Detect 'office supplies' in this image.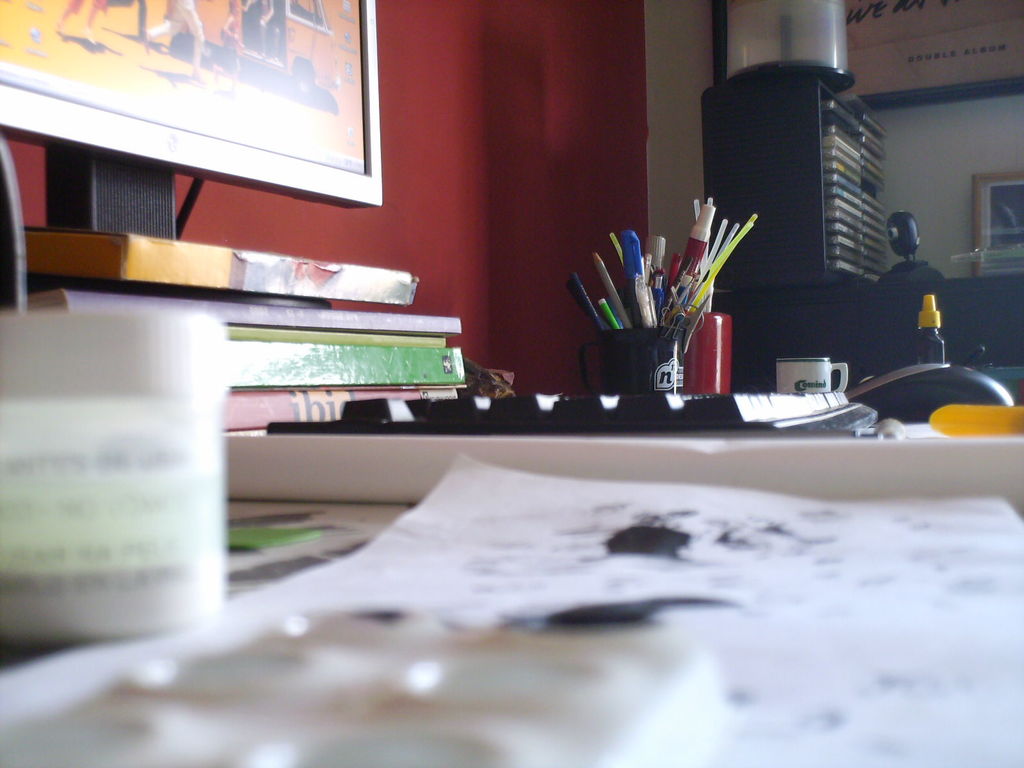
Detection: BBox(227, 343, 465, 387).
